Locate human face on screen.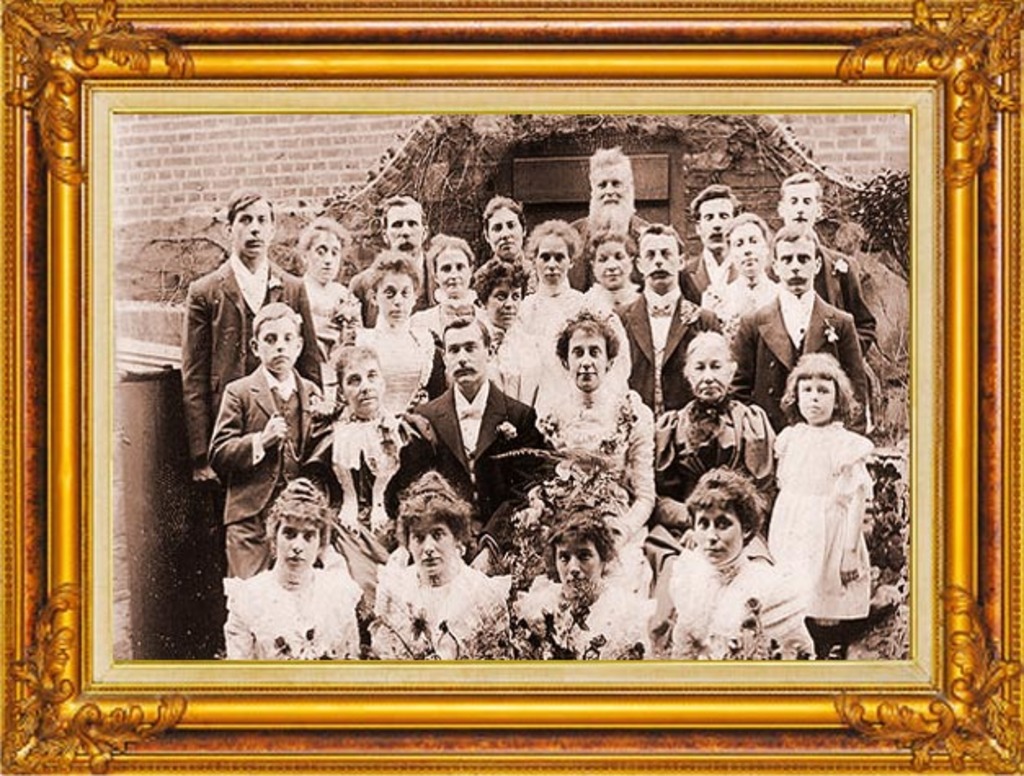
On screen at [left=384, top=206, right=420, bottom=253].
